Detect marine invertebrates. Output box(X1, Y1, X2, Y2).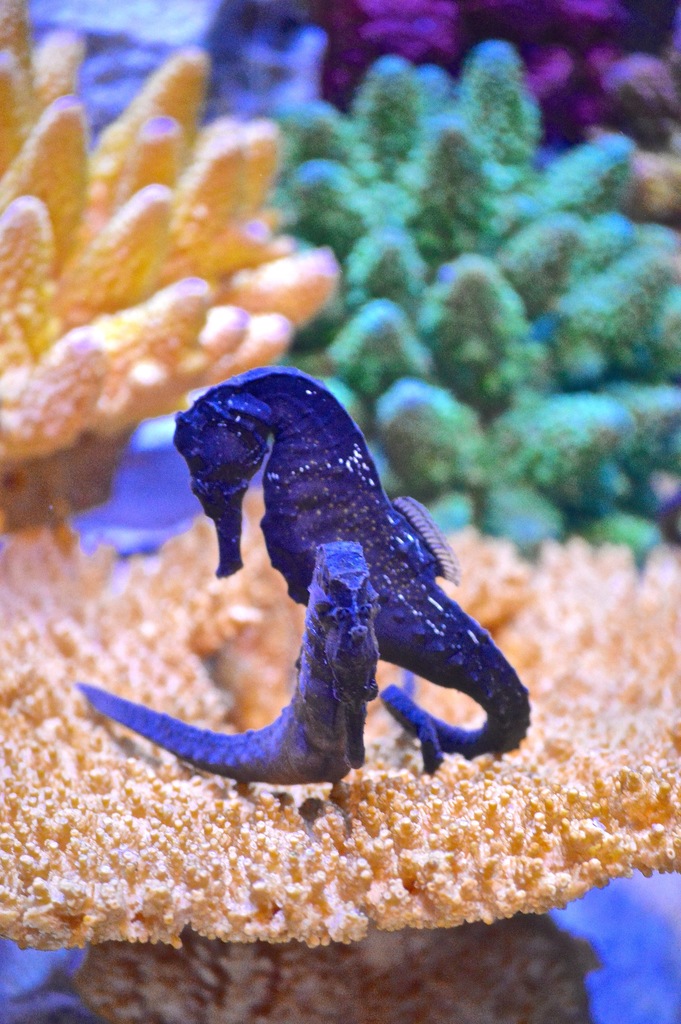
box(318, 0, 654, 147).
